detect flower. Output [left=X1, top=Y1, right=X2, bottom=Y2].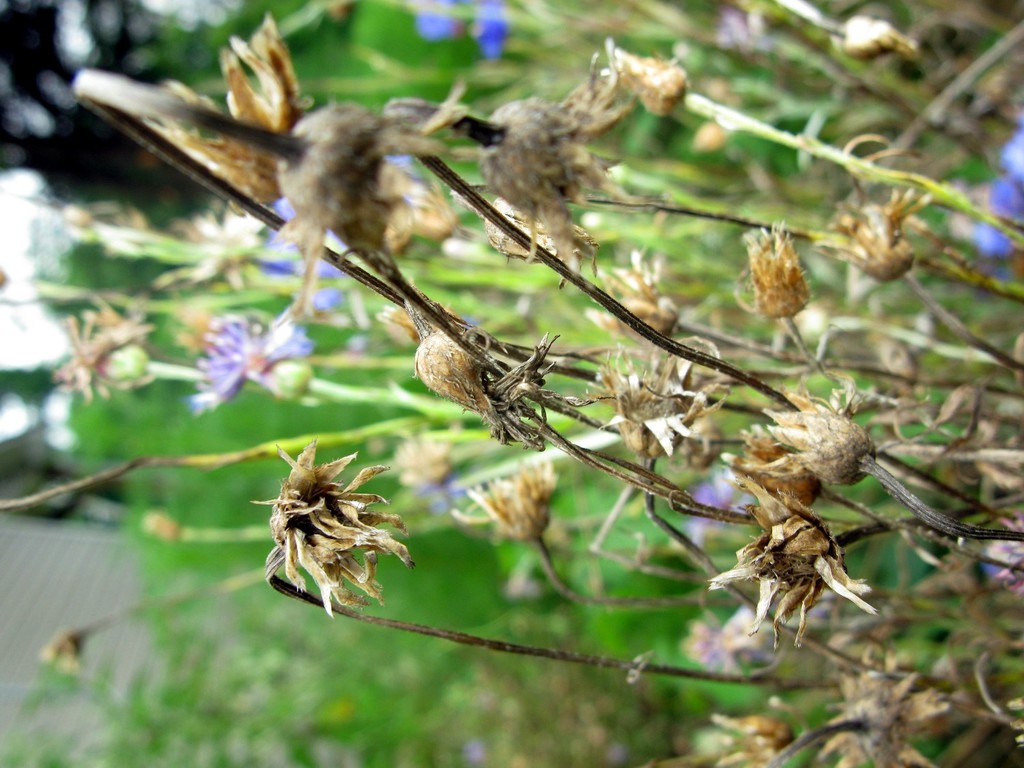
[left=192, top=312, right=317, bottom=419].
